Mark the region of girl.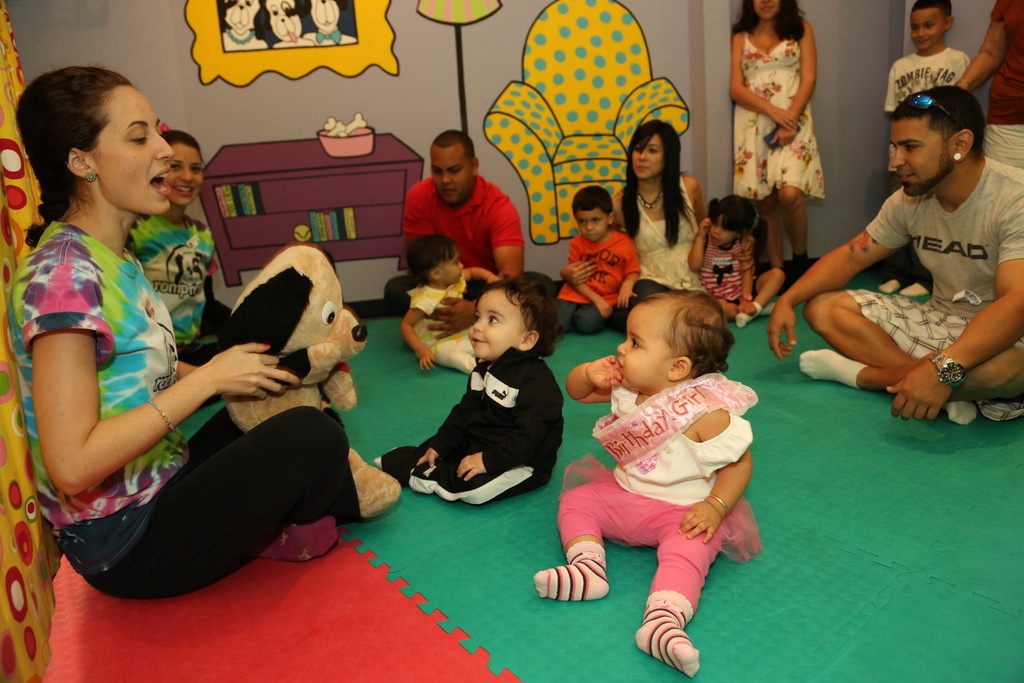
Region: rect(372, 272, 566, 498).
